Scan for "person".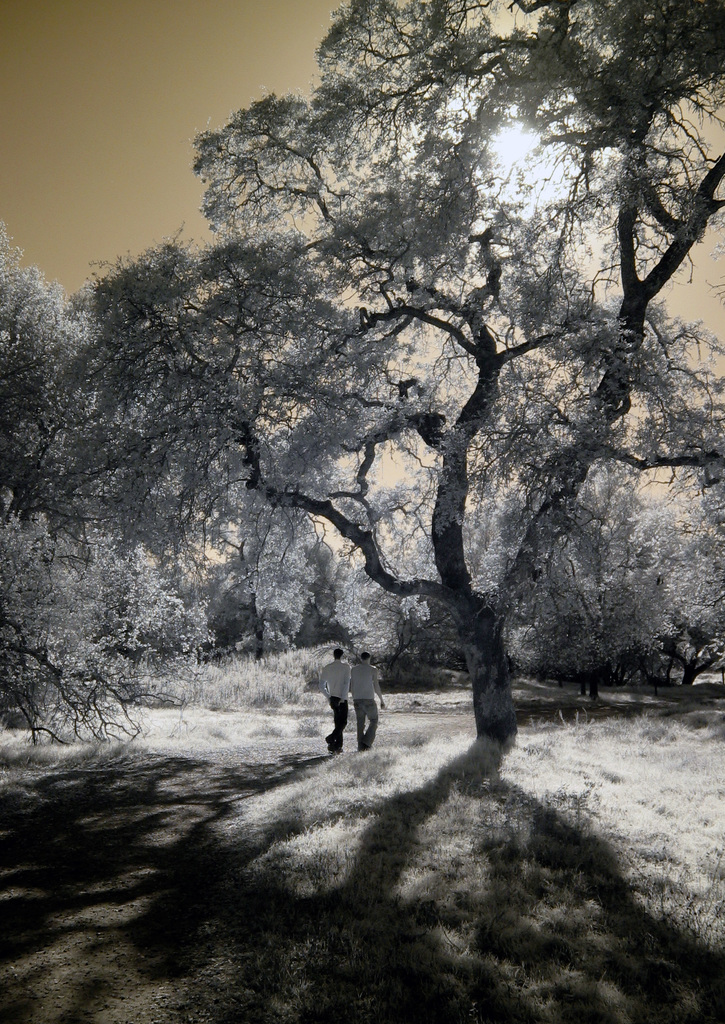
Scan result: select_region(309, 652, 366, 764).
